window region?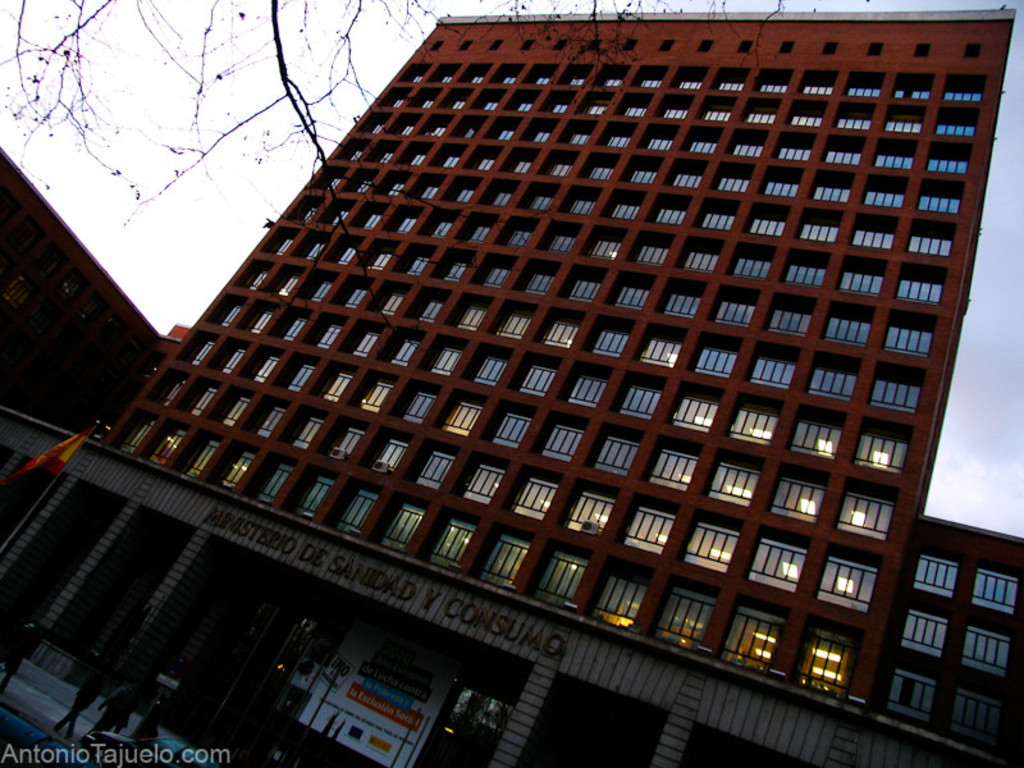
select_region(906, 611, 954, 663)
